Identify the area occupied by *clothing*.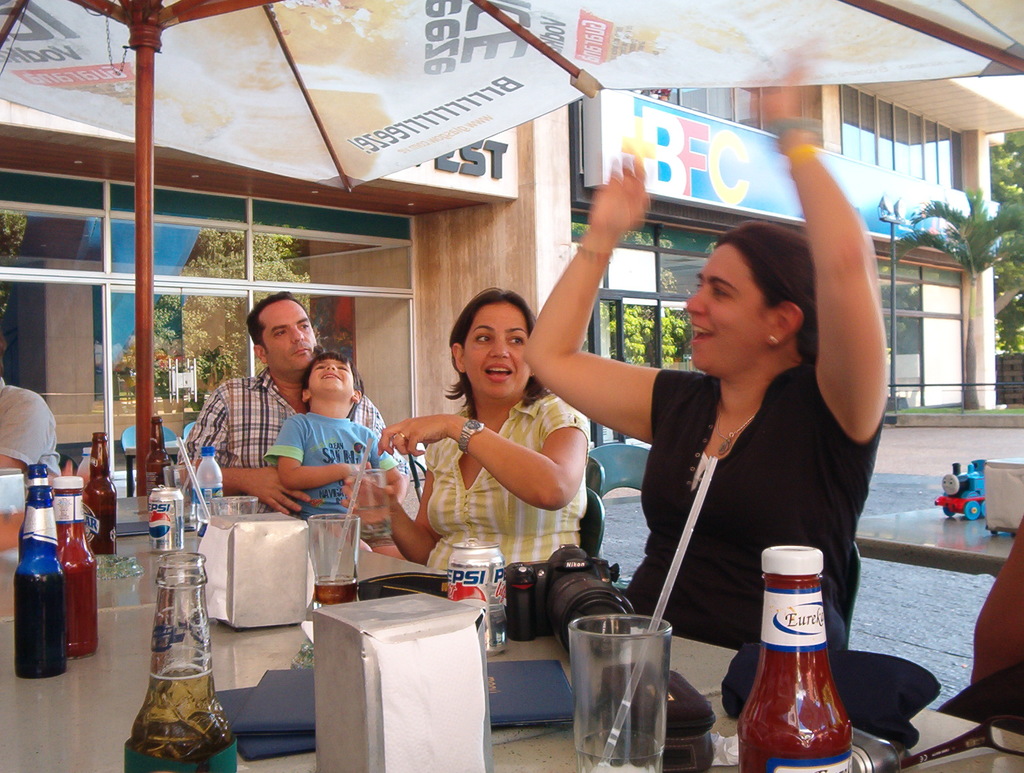
Area: {"x1": 938, "y1": 464, "x2": 980, "y2": 503}.
